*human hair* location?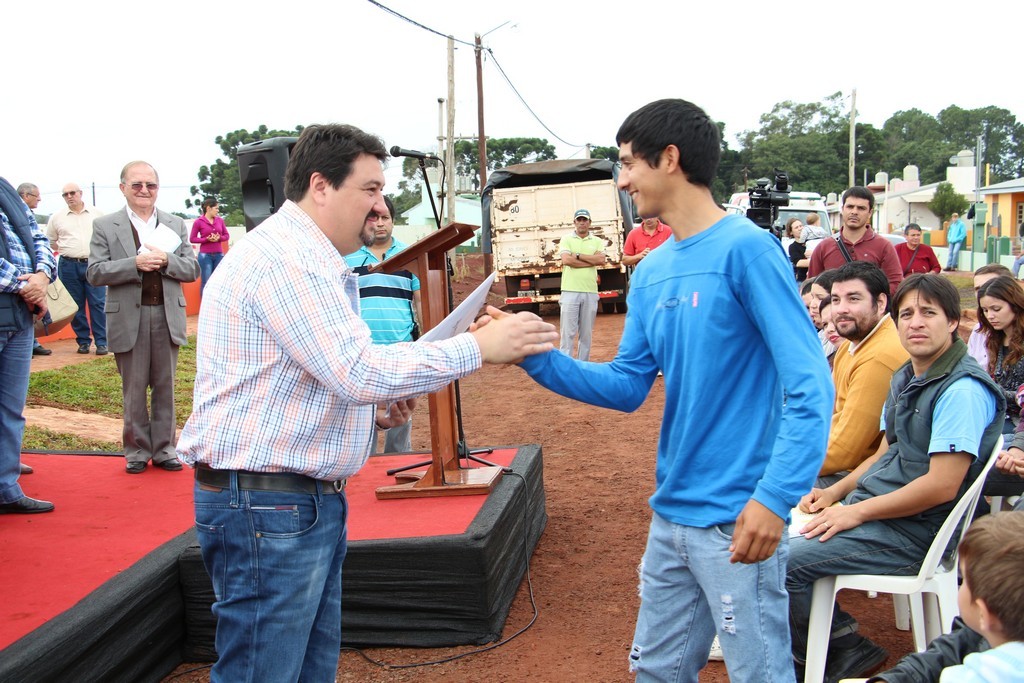
(left=836, top=181, right=876, bottom=205)
